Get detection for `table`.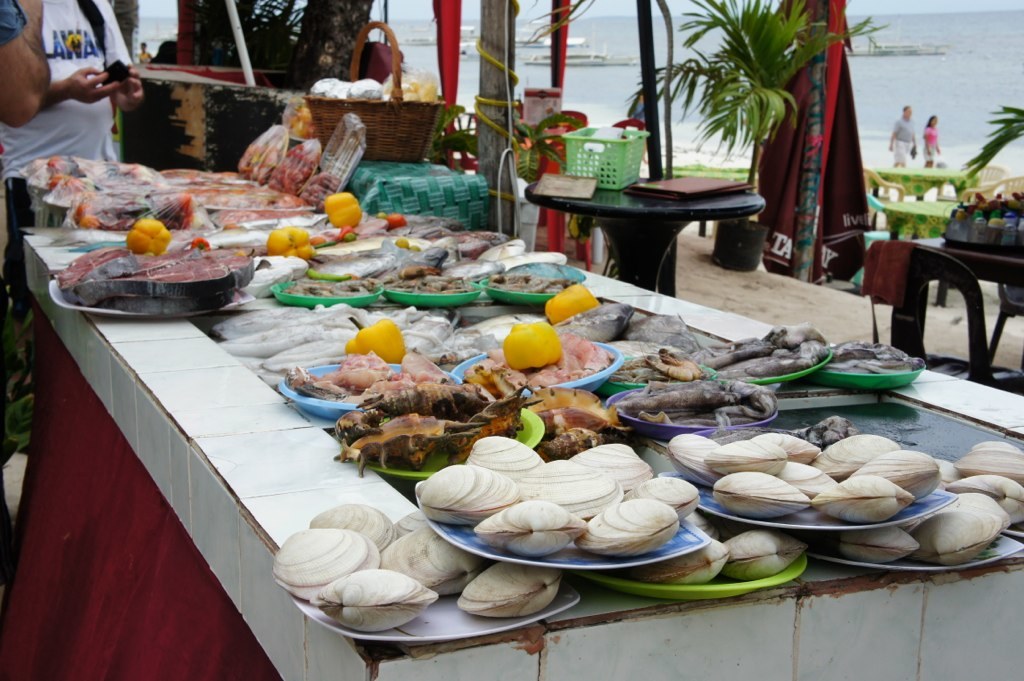
Detection: 913 240 1023 367.
